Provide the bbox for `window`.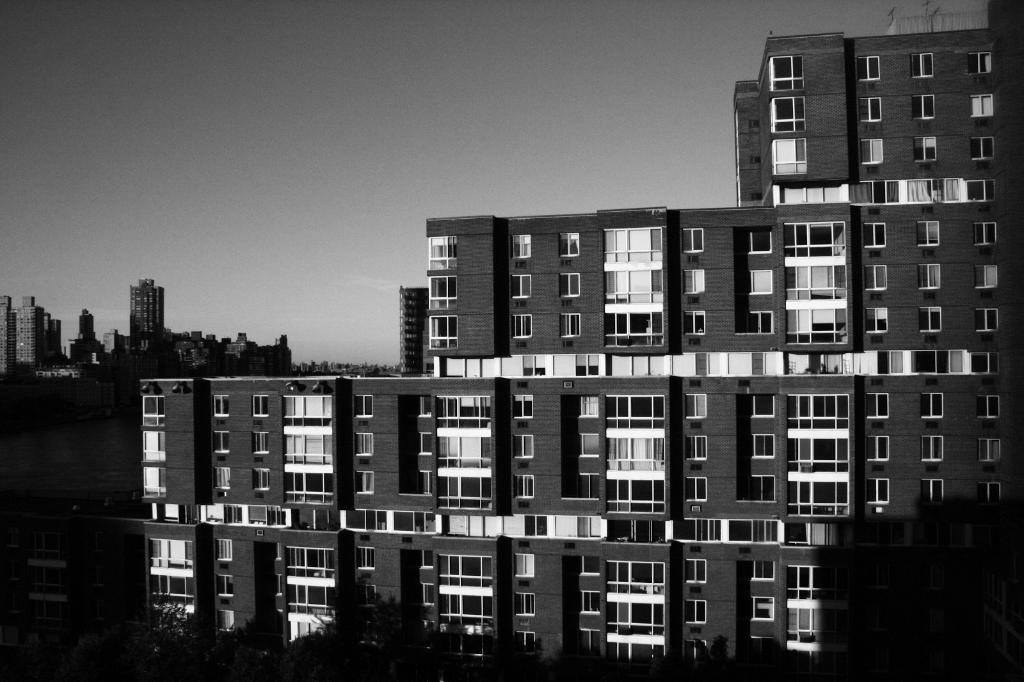
locate(965, 53, 991, 74).
